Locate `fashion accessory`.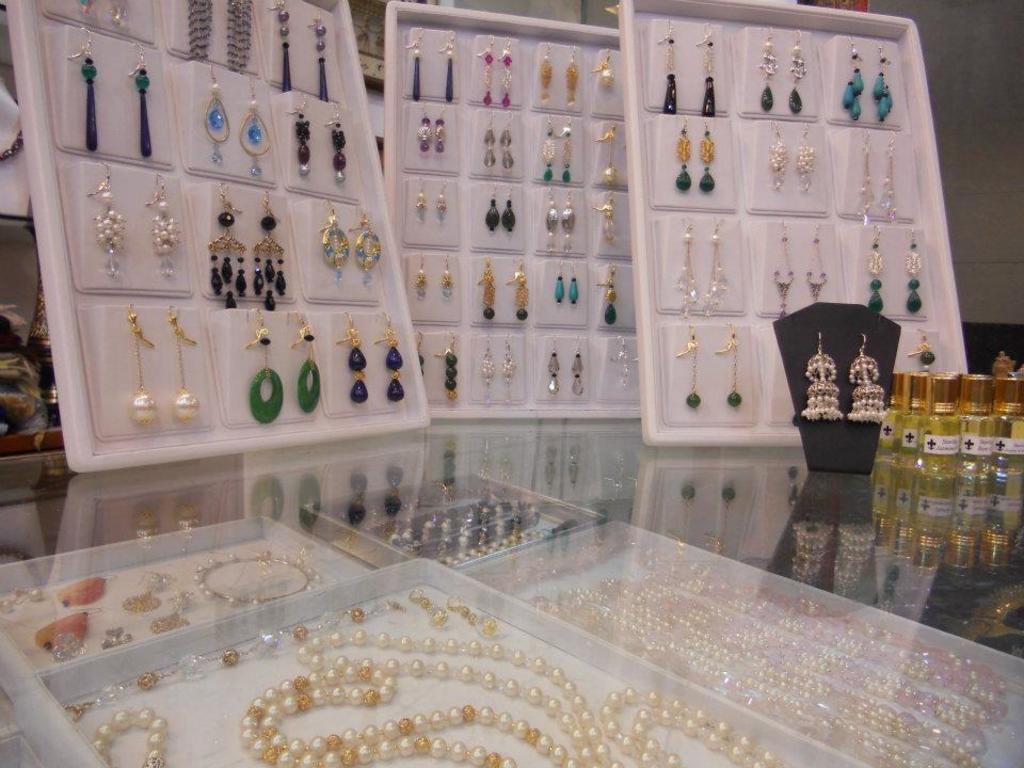
Bounding box: (317, 198, 348, 284).
